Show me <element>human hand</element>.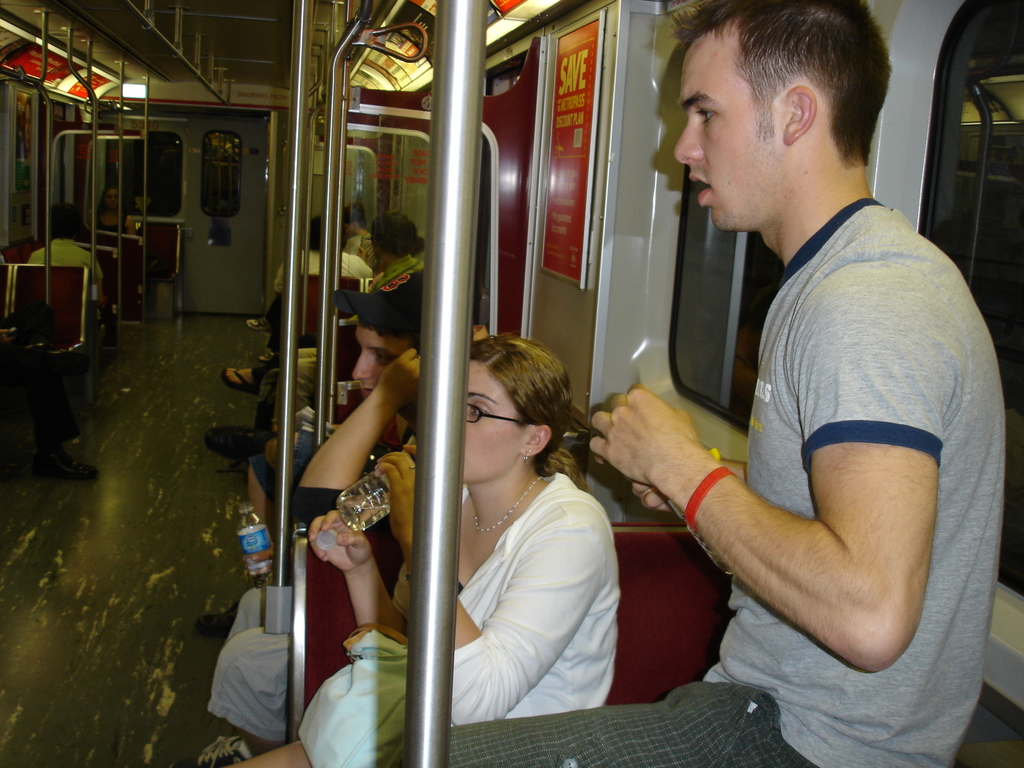
<element>human hand</element> is here: 240 541 280 590.
